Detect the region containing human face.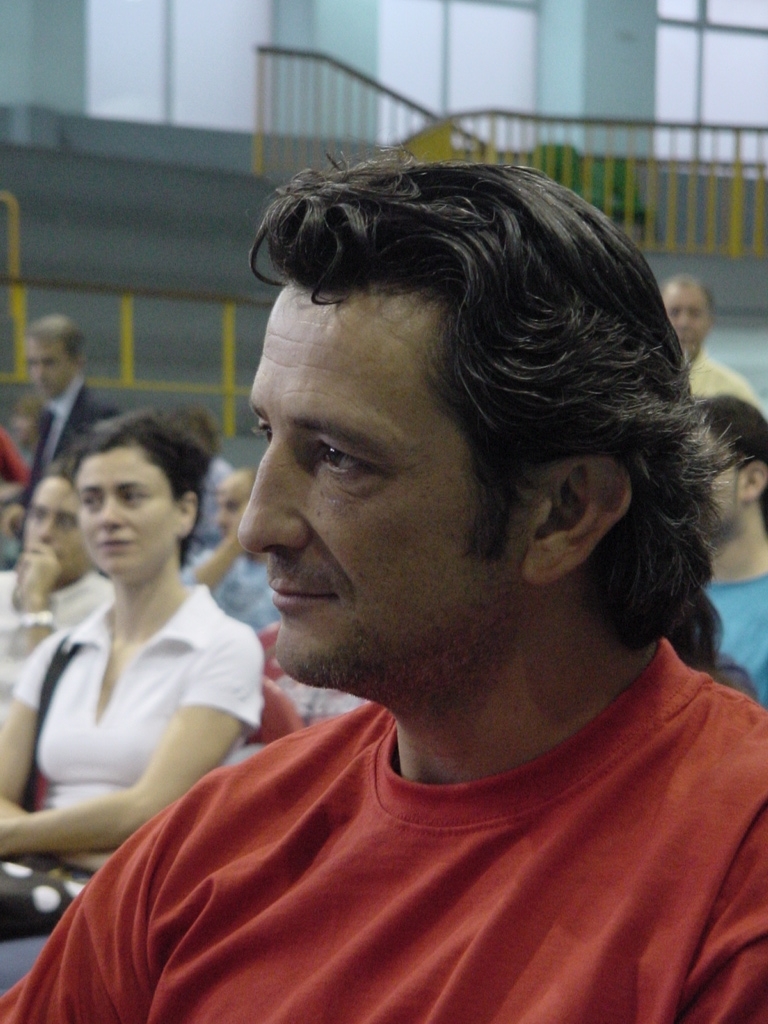
[x1=708, y1=432, x2=745, y2=539].
